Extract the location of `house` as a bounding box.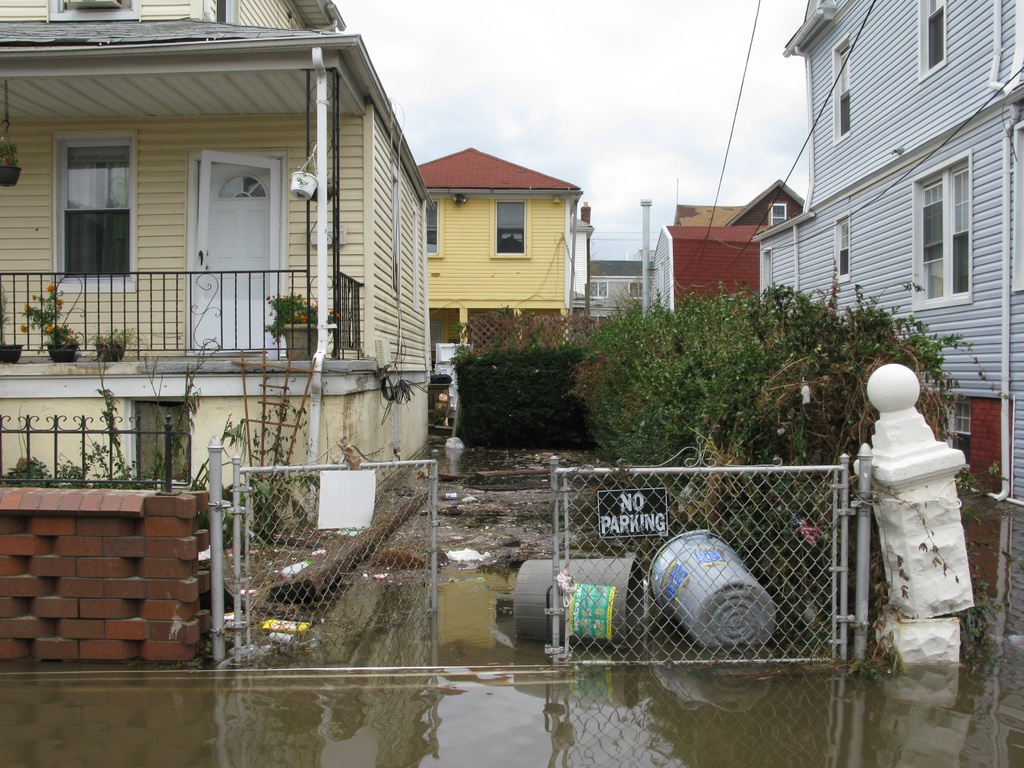
box=[673, 177, 799, 233].
